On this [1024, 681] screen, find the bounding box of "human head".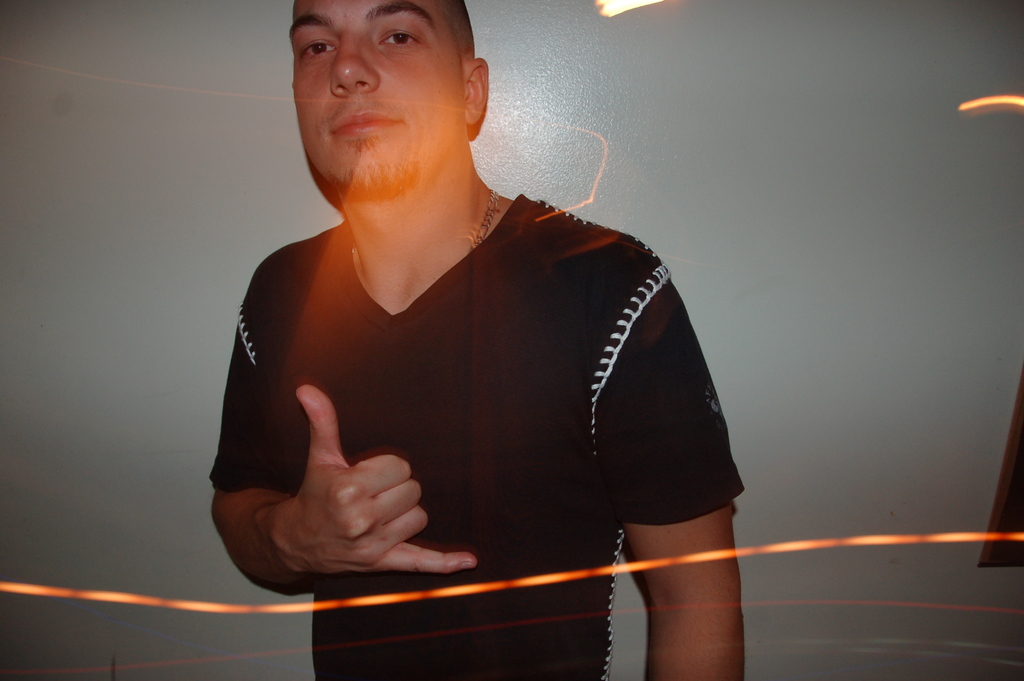
Bounding box: 280,6,490,189.
